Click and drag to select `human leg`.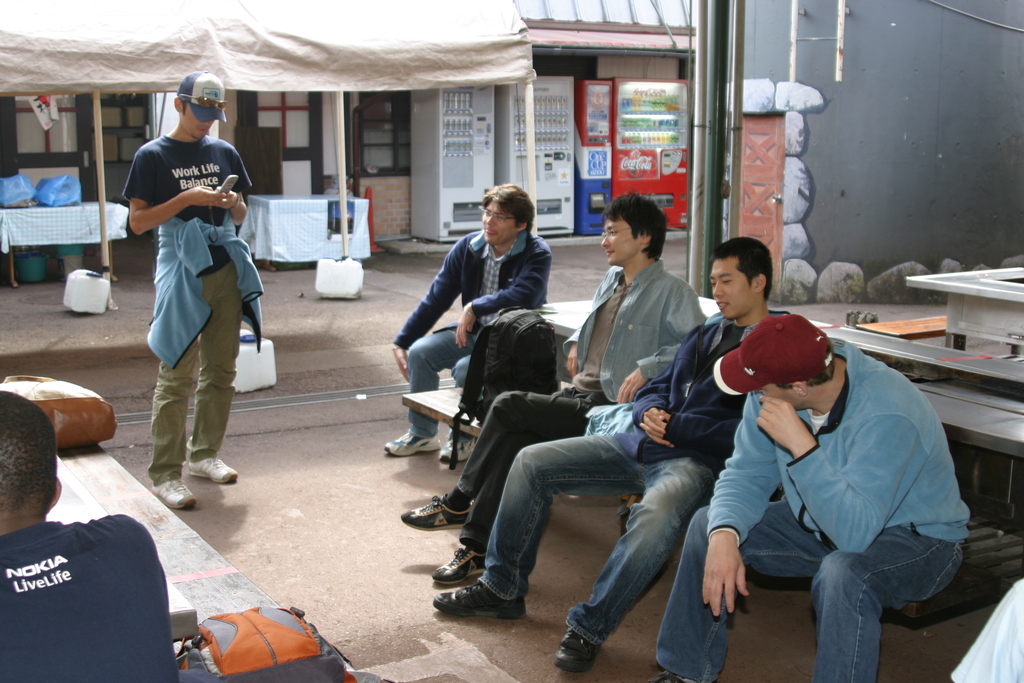
Selection: [left=644, top=497, right=831, bottom=682].
